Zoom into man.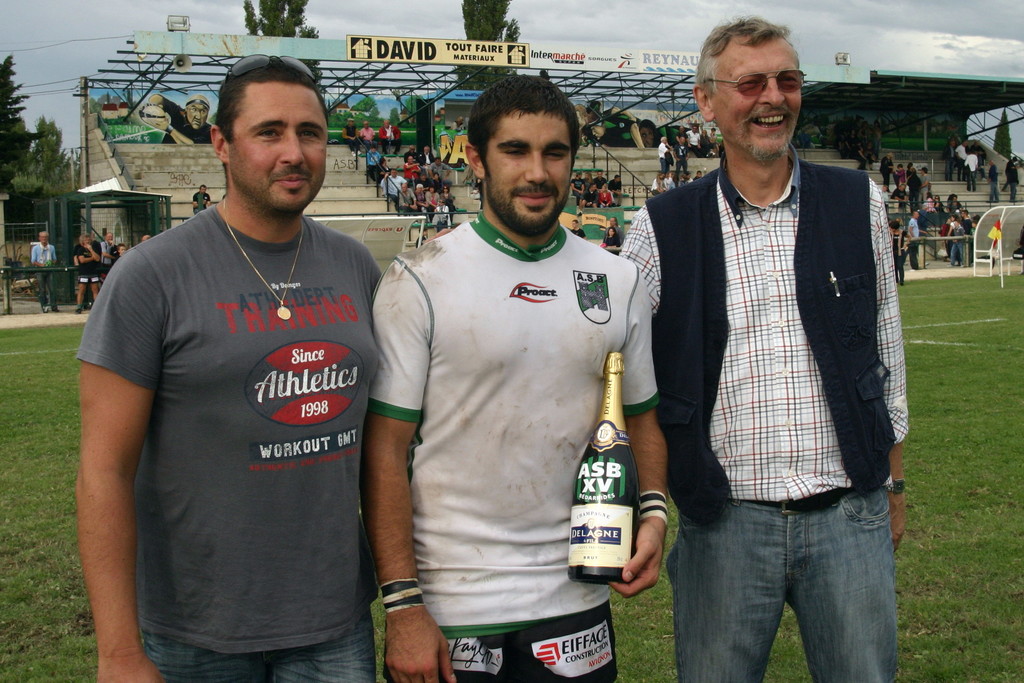
Zoom target: (x1=138, y1=235, x2=154, y2=243).
